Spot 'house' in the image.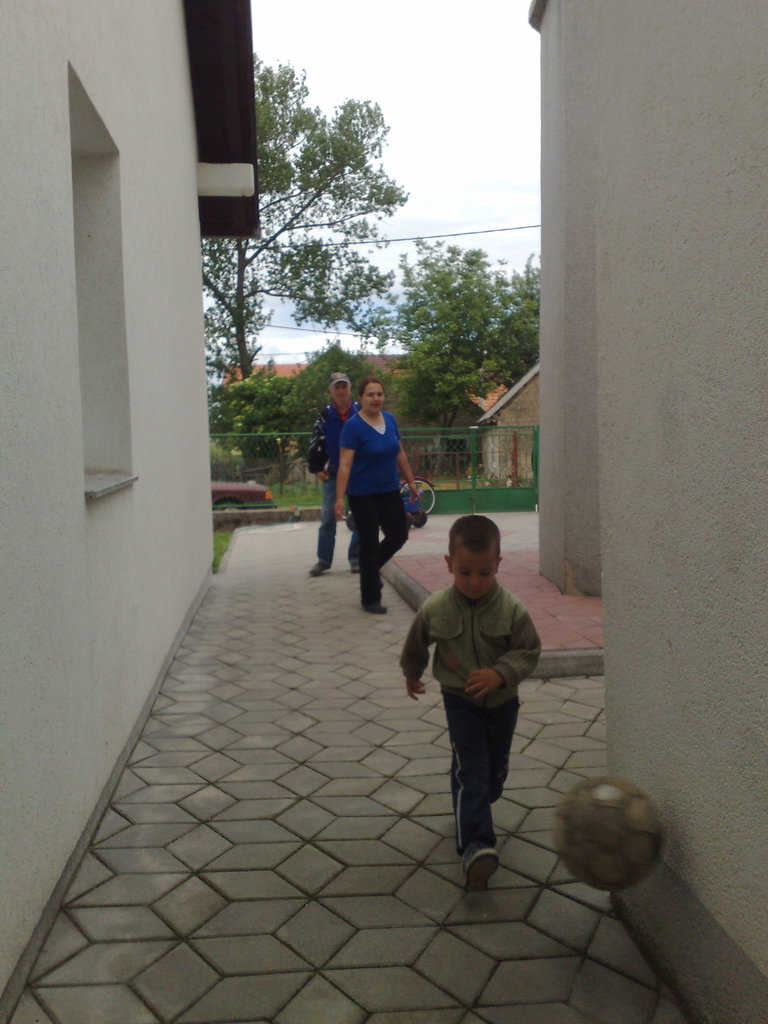
'house' found at <box>0,0,239,1011</box>.
